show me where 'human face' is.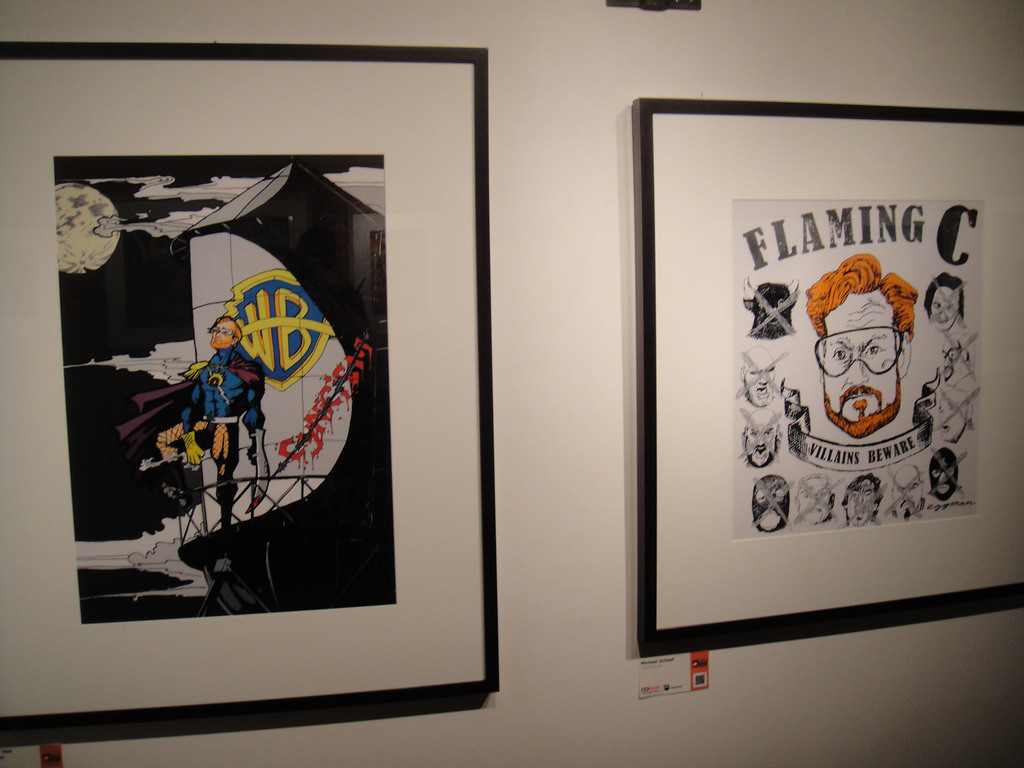
'human face' is at rect(746, 415, 776, 465).
